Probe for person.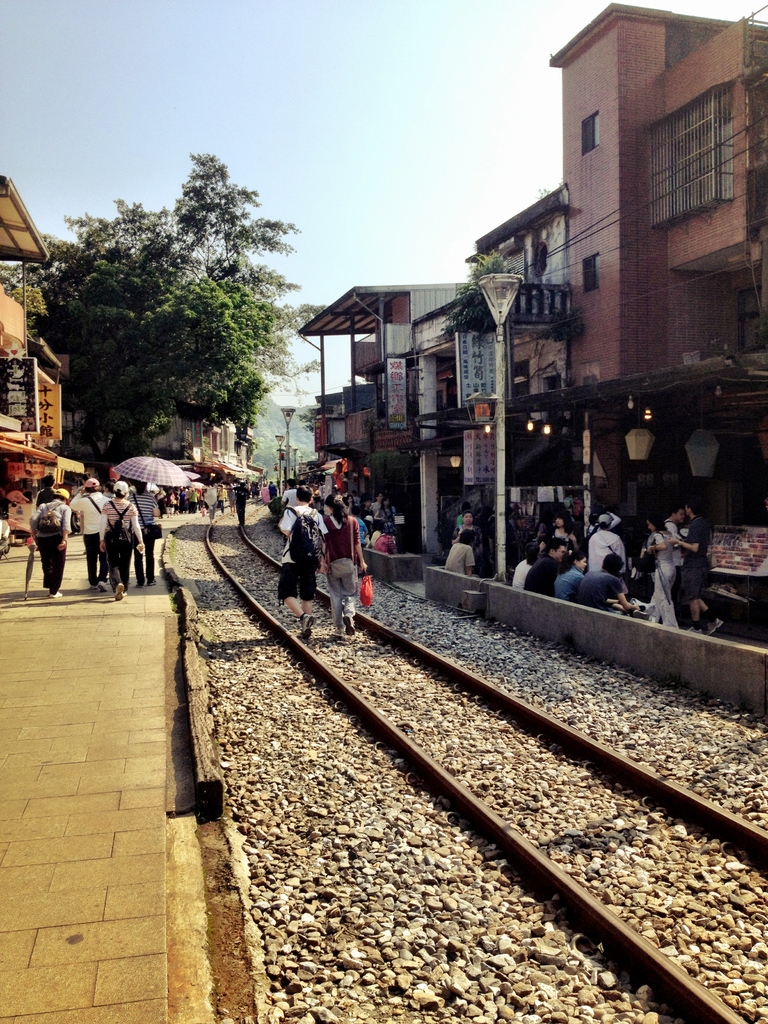
Probe result: x1=325 y1=484 x2=372 y2=623.
